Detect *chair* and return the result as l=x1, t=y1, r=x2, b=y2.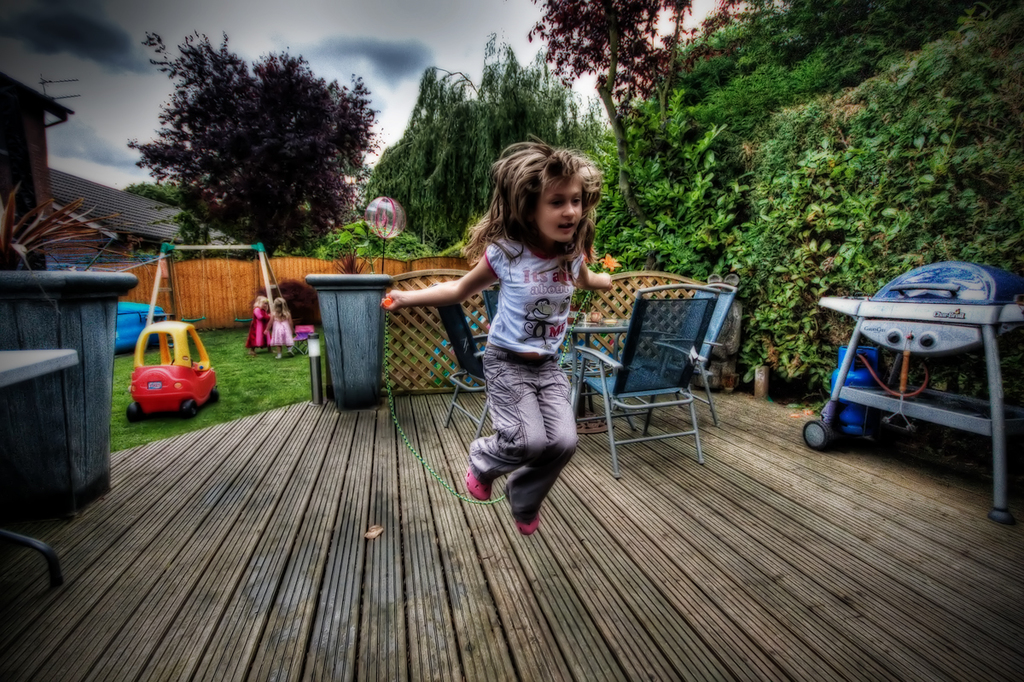
l=622, t=283, r=744, b=434.
